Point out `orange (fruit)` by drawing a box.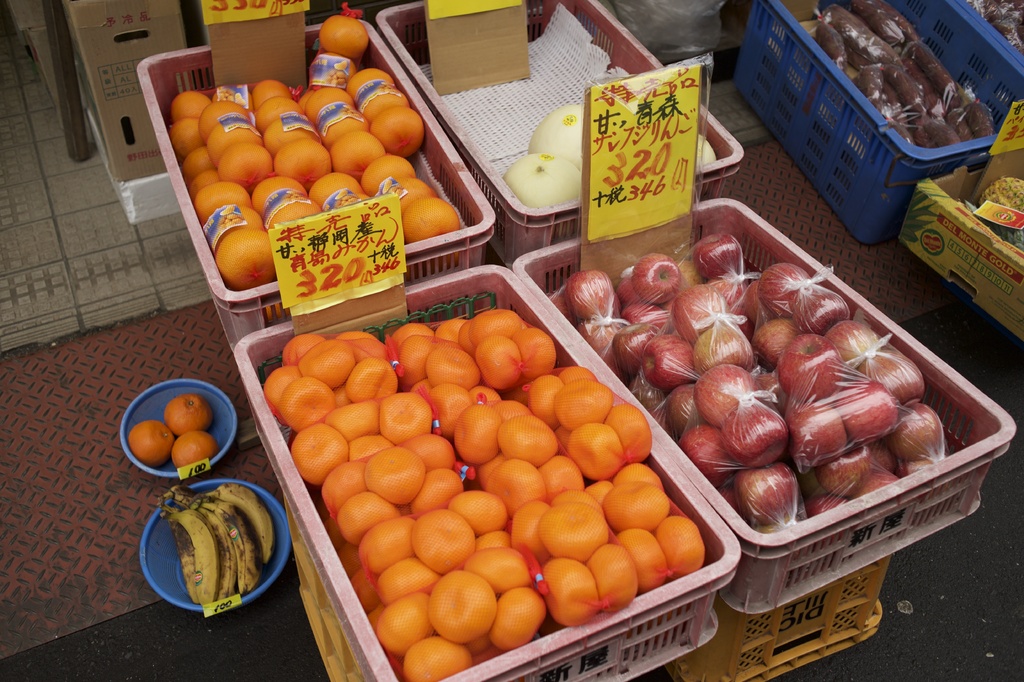
439,322,464,354.
